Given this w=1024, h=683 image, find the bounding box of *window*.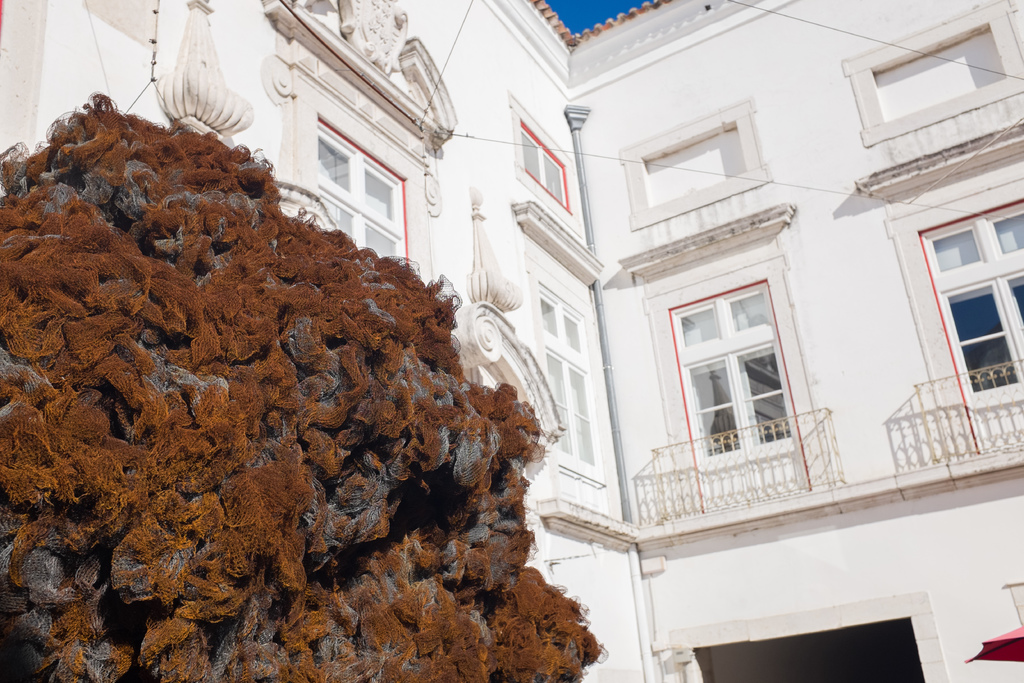
pyautogui.locateOnScreen(309, 132, 414, 272).
